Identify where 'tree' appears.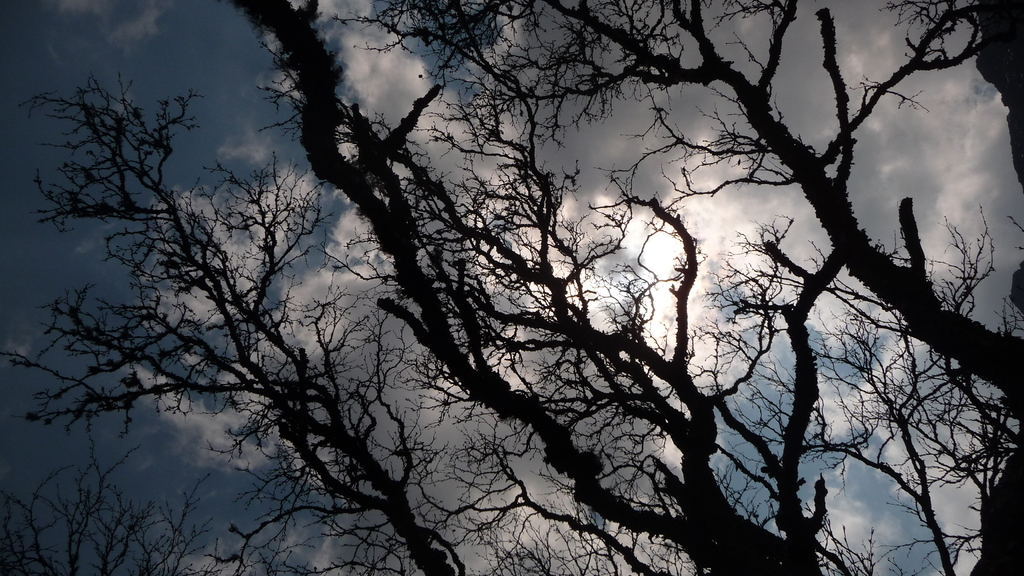
Appears at <region>37, 2, 1002, 573</region>.
